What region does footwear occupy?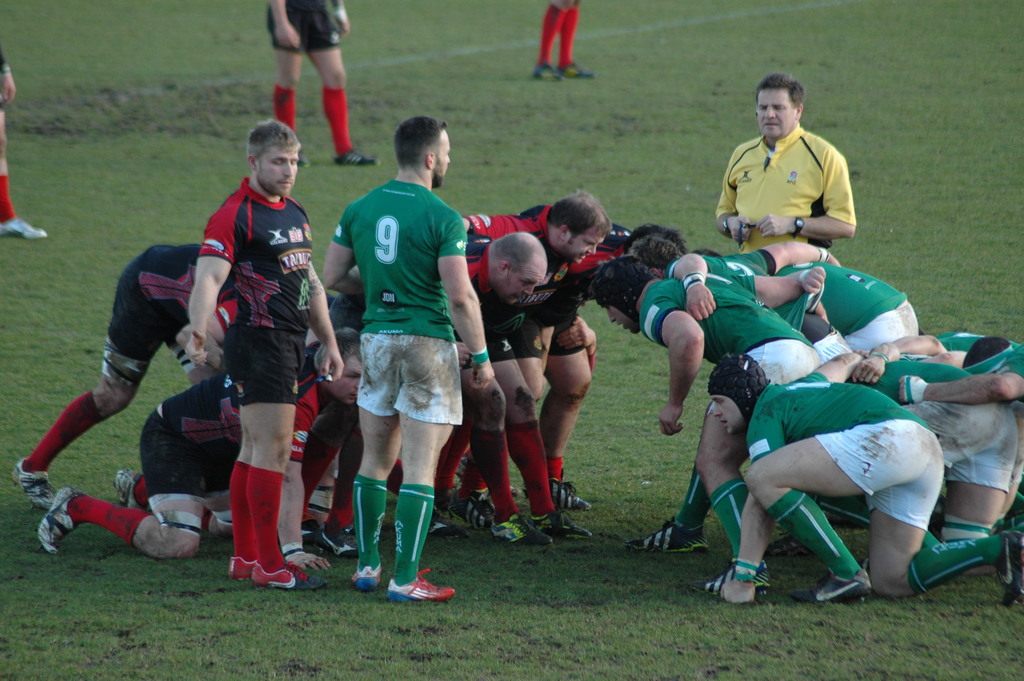
[x1=250, y1=560, x2=327, y2=589].
